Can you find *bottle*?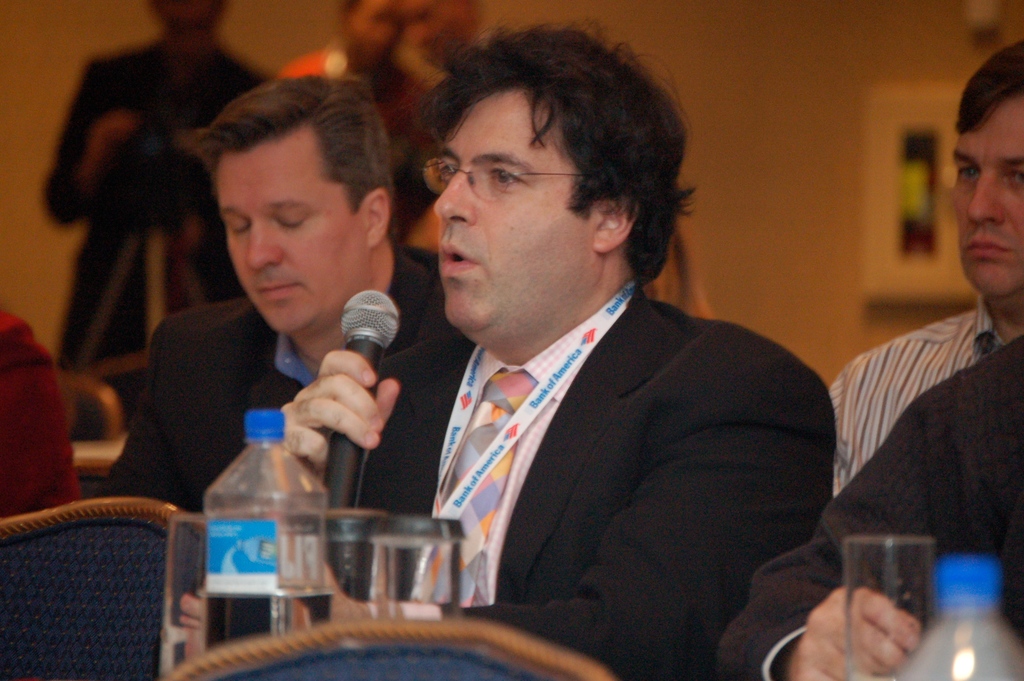
Yes, bounding box: {"x1": 182, "y1": 407, "x2": 316, "y2": 637}.
